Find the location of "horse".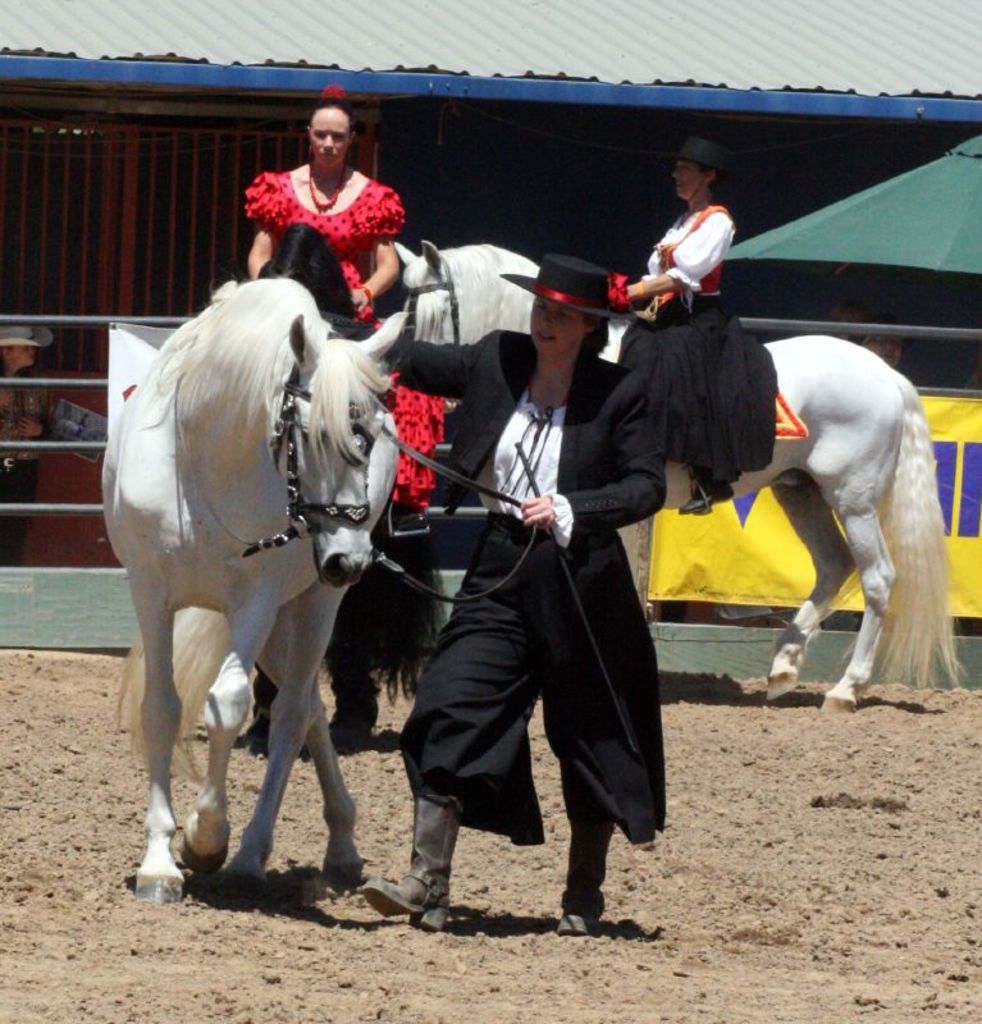
Location: 96:274:411:908.
